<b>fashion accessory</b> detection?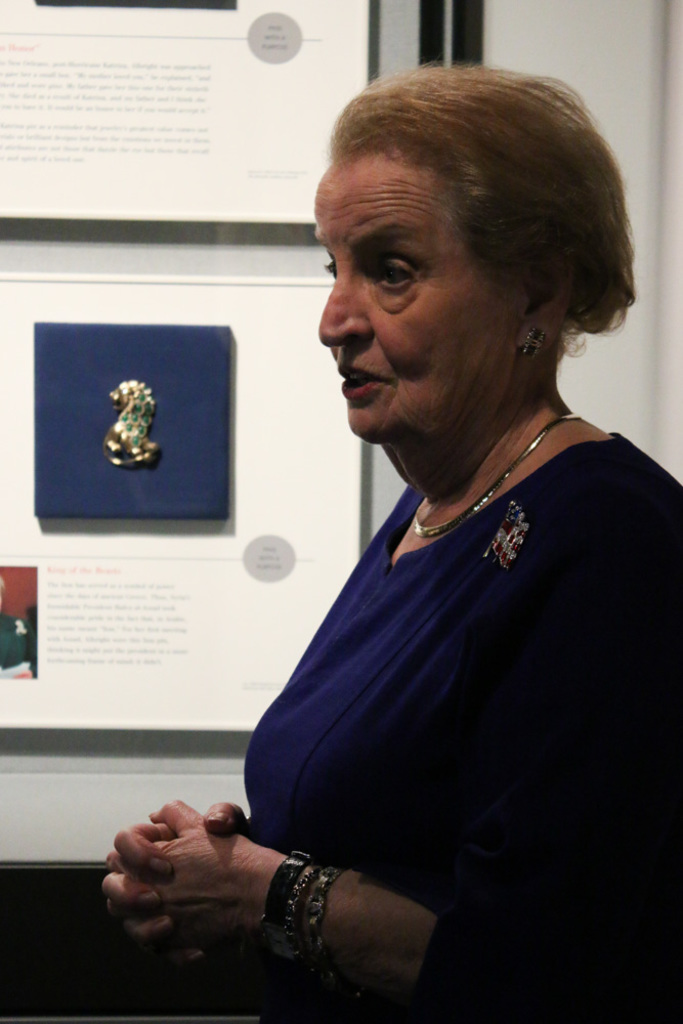
rect(307, 858, 346, 1015)
